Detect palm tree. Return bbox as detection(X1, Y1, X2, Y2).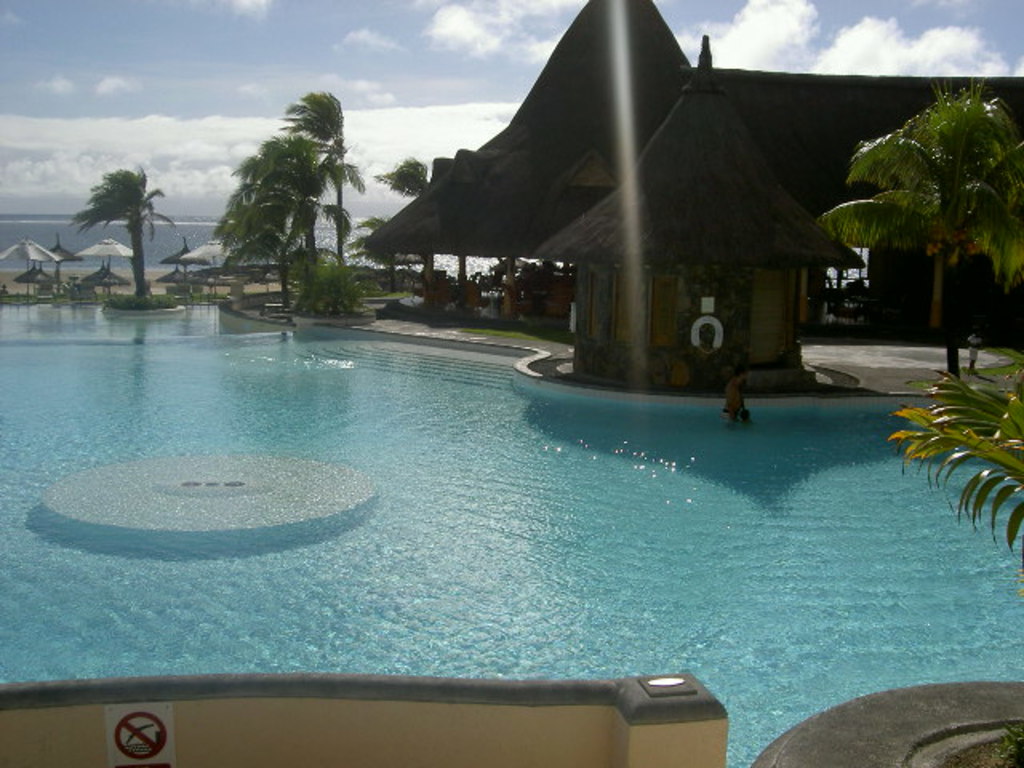
detection(291, 94, 362, 254).
